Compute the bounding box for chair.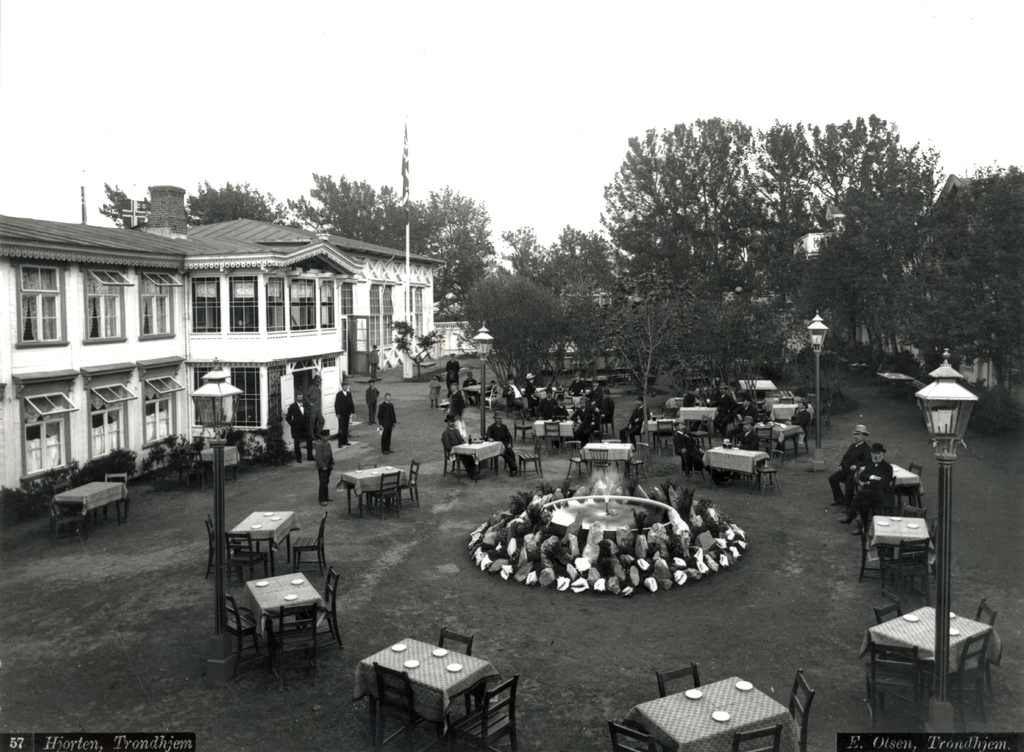
l=872, t=600, r=899, b=628.
